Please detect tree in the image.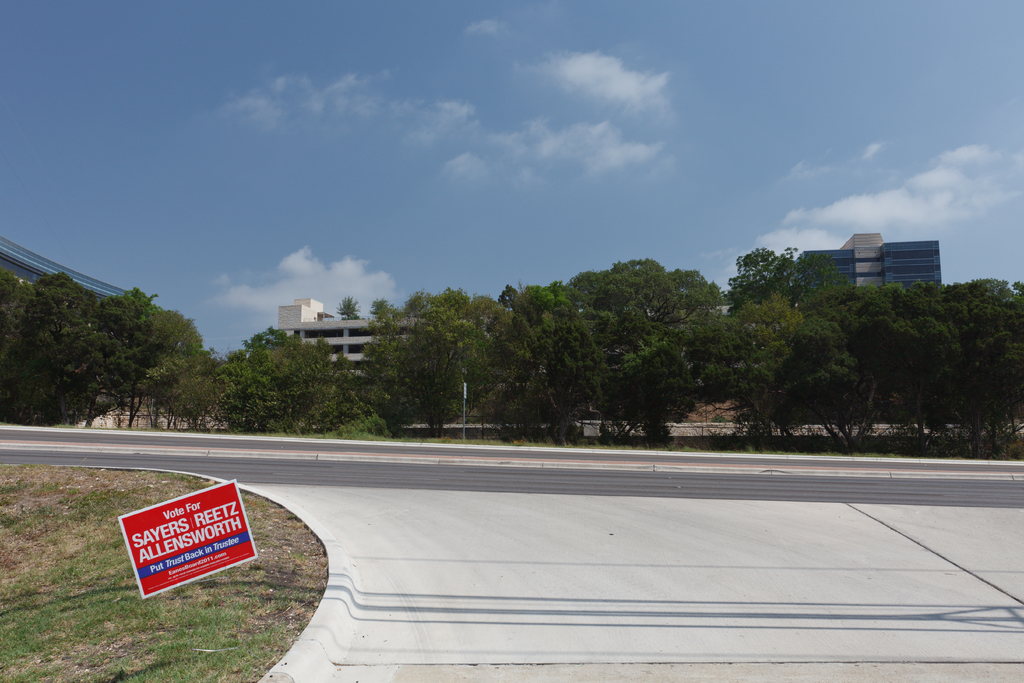
BBox(732, 245, 783, 286).
